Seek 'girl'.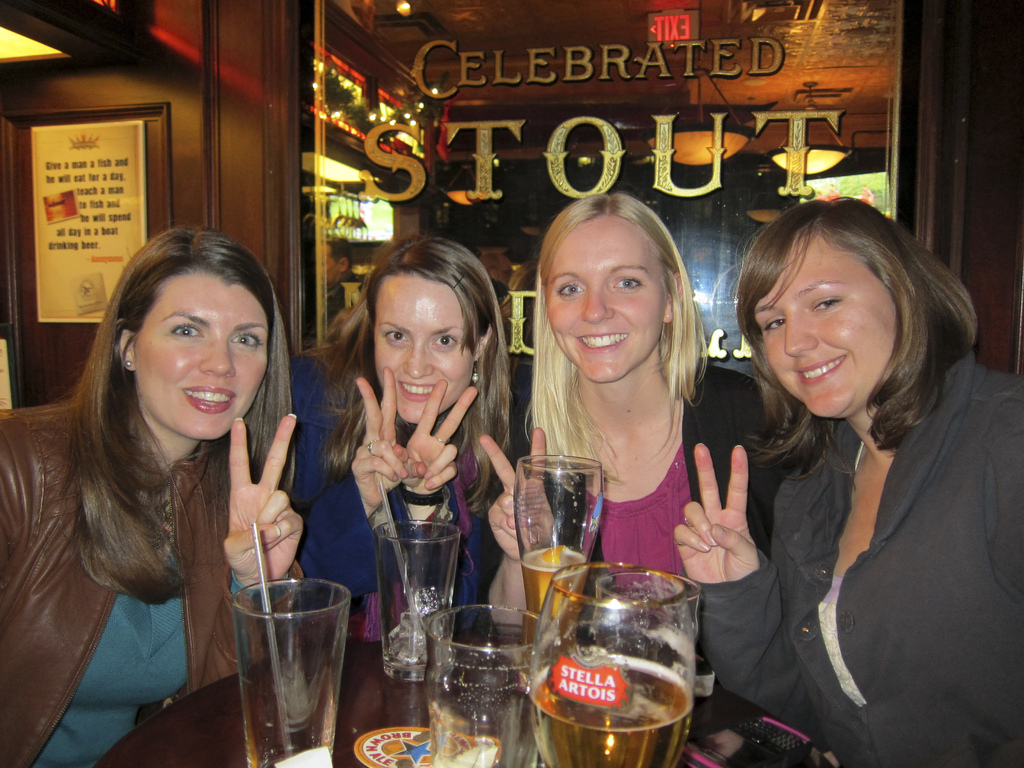
292,232,527,640.
